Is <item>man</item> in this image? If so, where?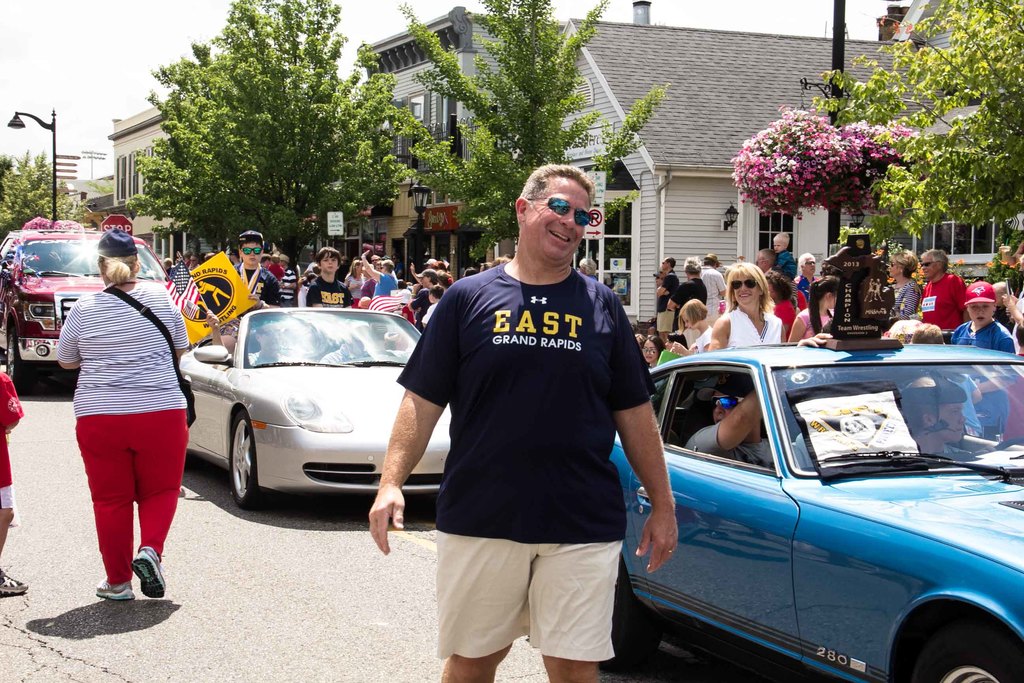
Yes, at [262, 256, 278, 283].
